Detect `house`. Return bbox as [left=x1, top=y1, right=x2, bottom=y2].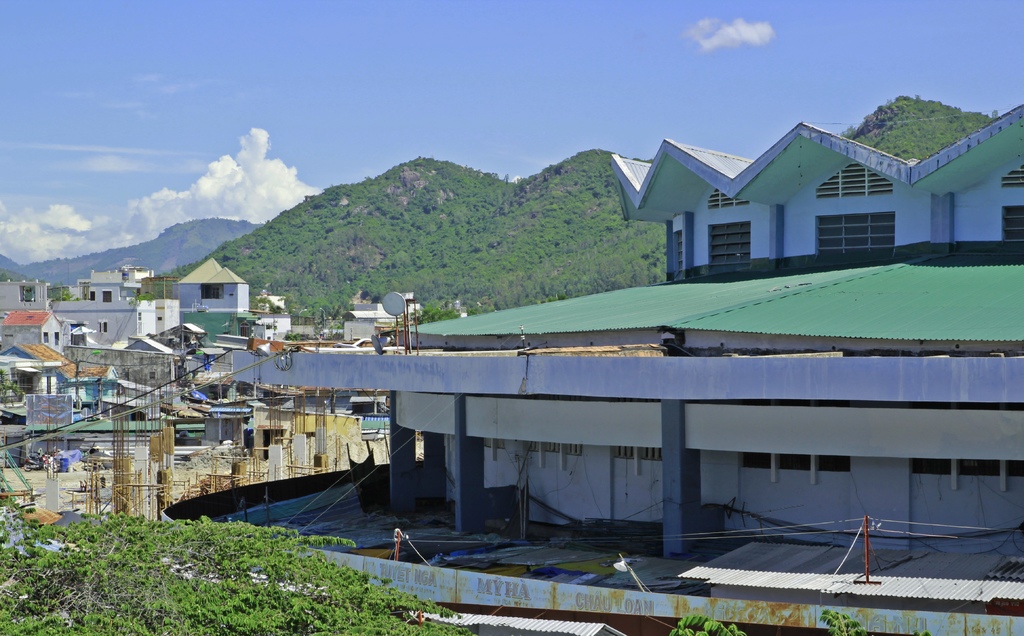
[left=175, top=254, right=254, bottom=313].
